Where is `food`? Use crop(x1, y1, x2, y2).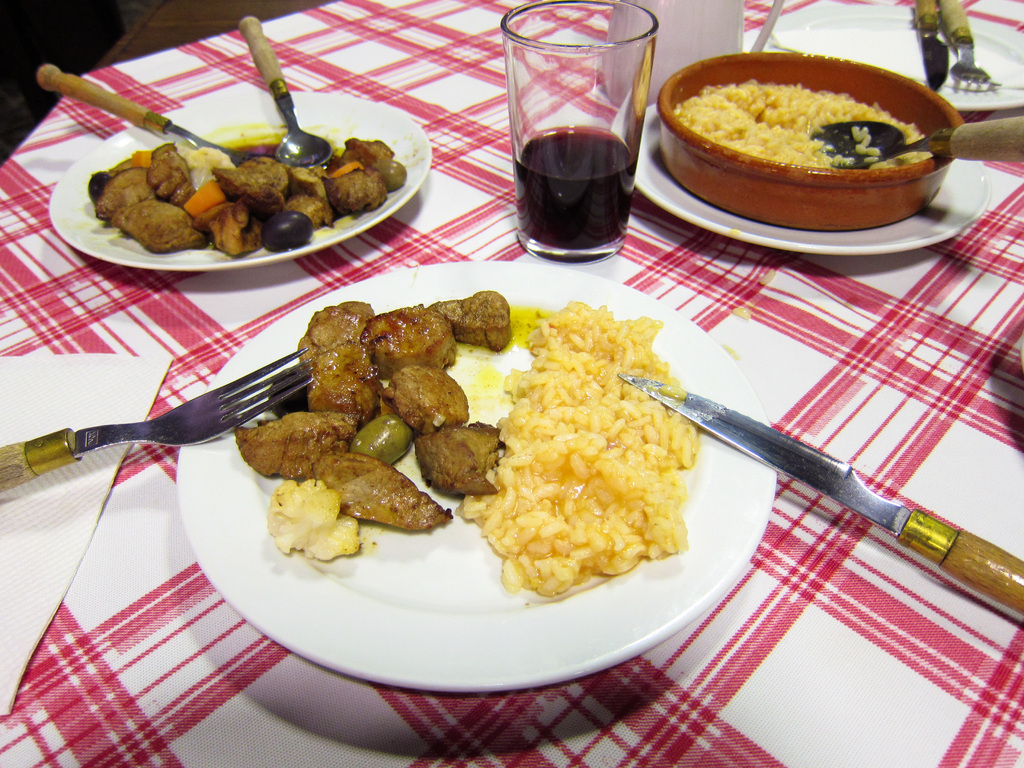
crop(390, 356, 470, 430).
